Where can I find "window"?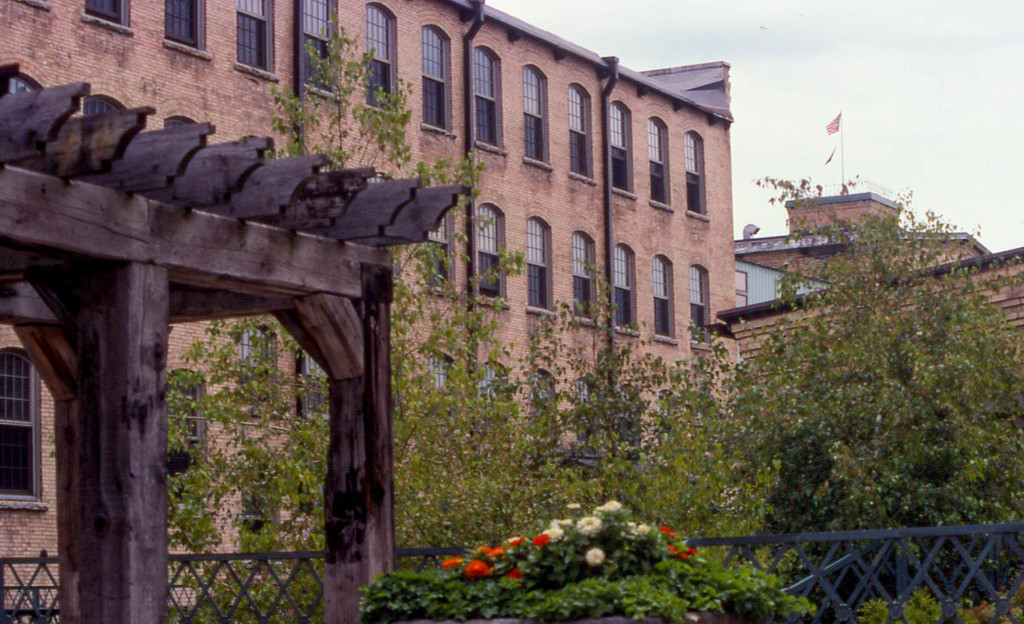
You can find it at (572,233,590,317).
